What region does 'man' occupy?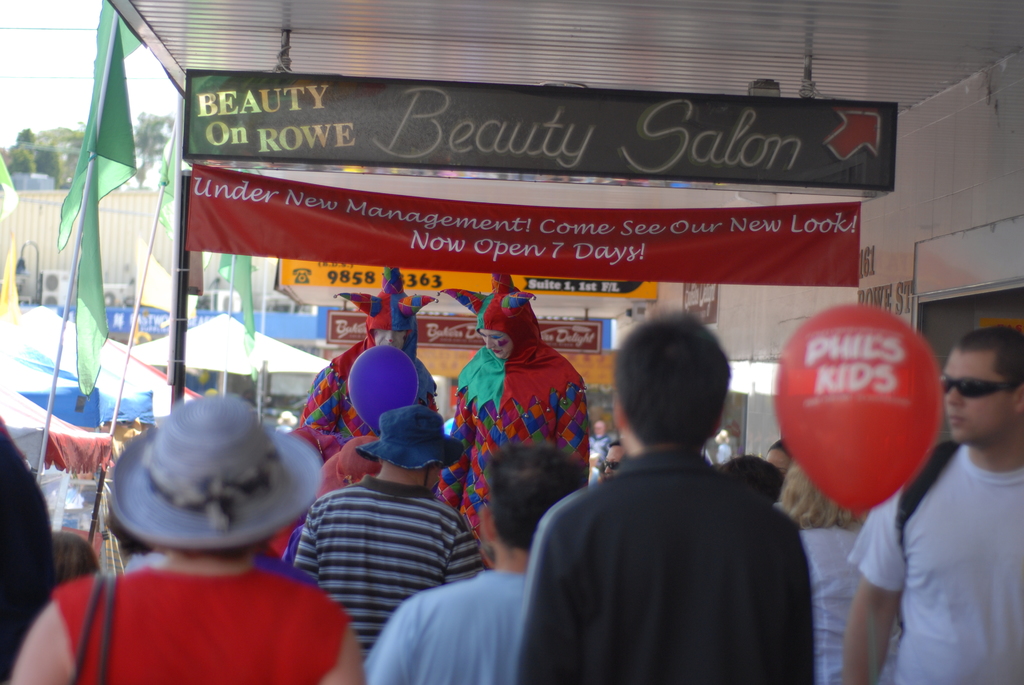
bbox(365, 445, 585, 684).
